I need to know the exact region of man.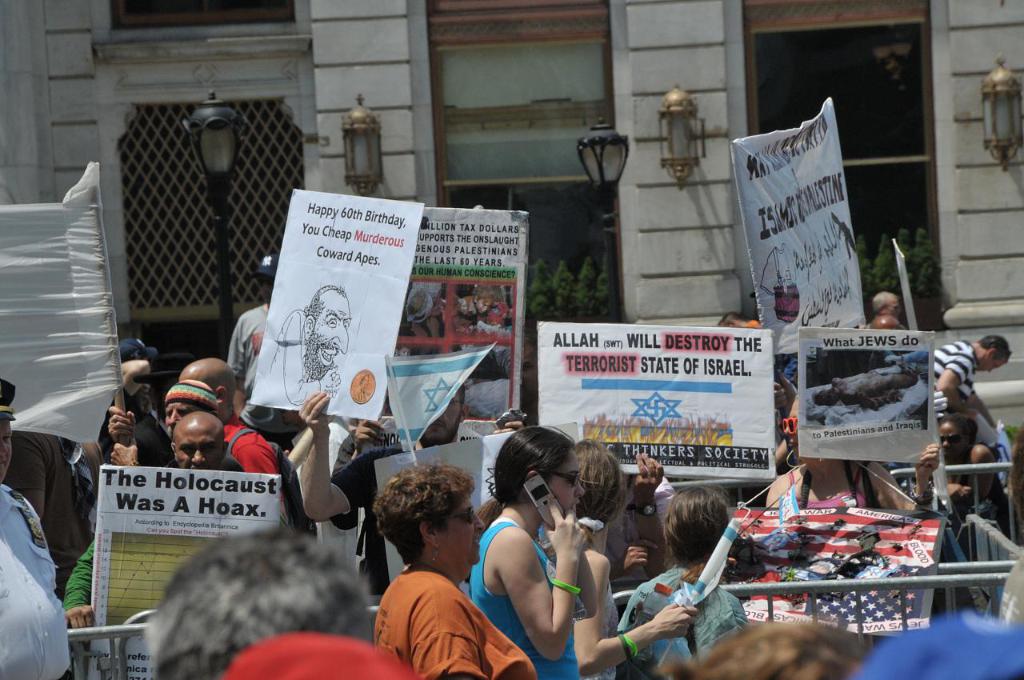
Region: [0, 379, 70, 679].
